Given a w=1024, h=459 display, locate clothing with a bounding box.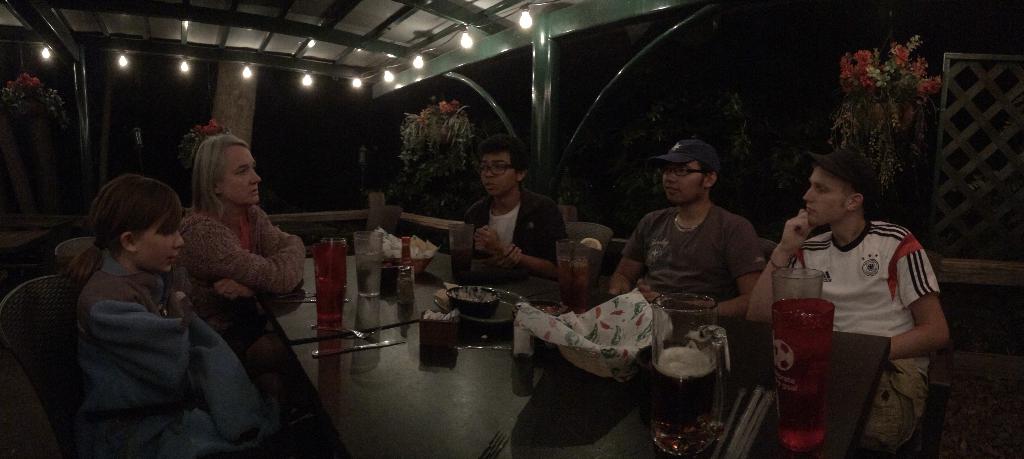
Located: (166,179,329,331).
